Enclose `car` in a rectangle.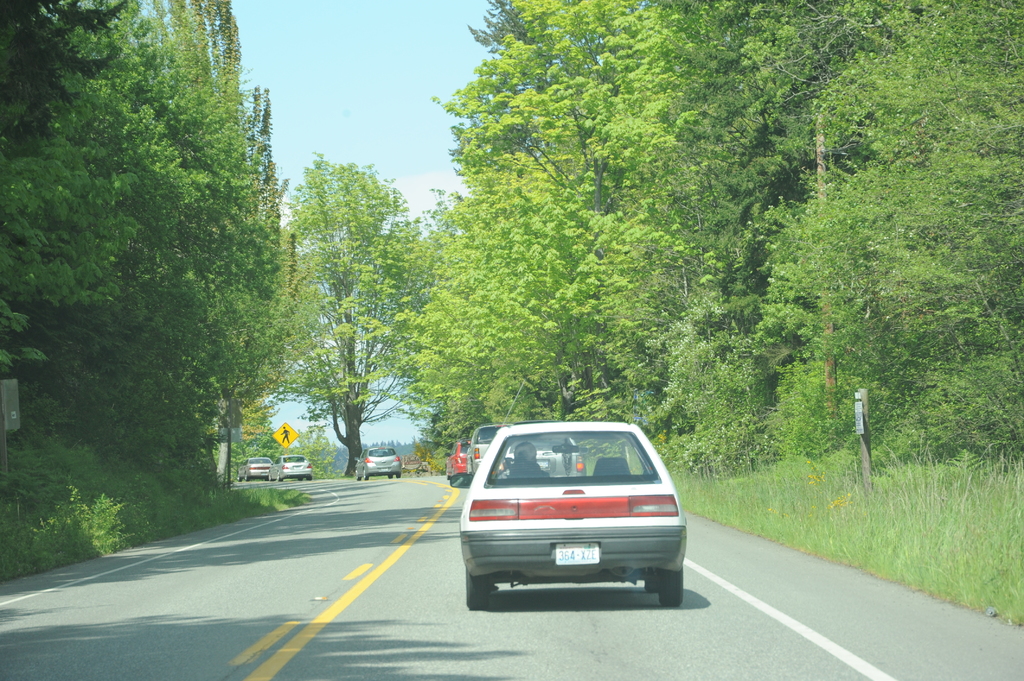
x1=506 y1=440 x2=585 y2=477.
